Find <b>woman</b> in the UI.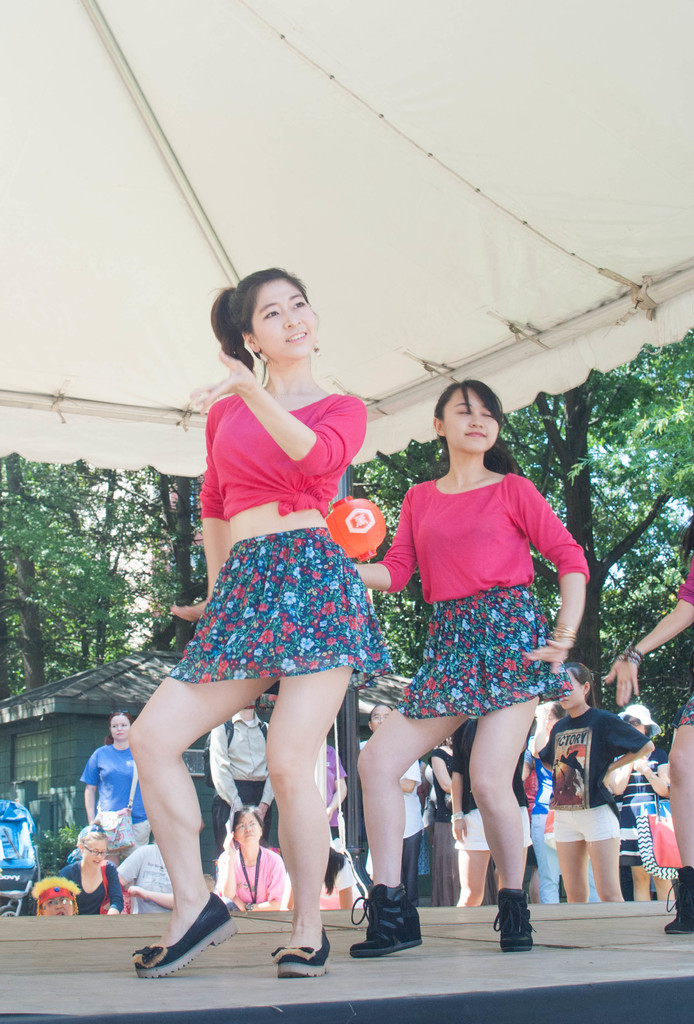
UI element at [56,817,126,921].
